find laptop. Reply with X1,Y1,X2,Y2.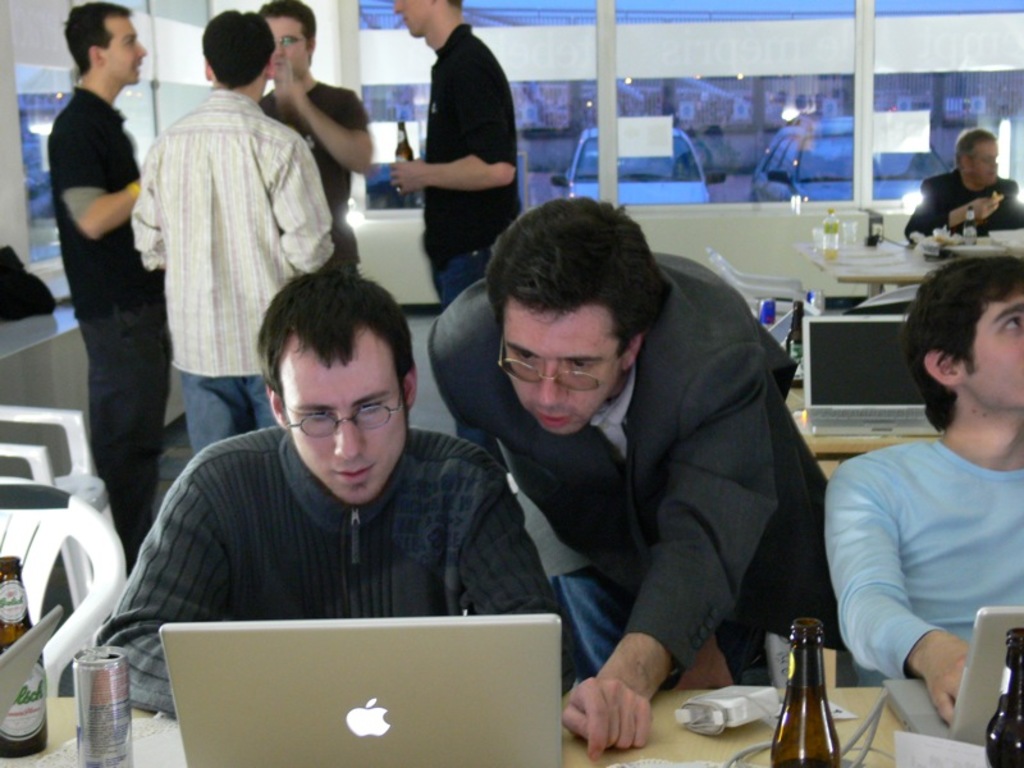
0,602,67,723.
